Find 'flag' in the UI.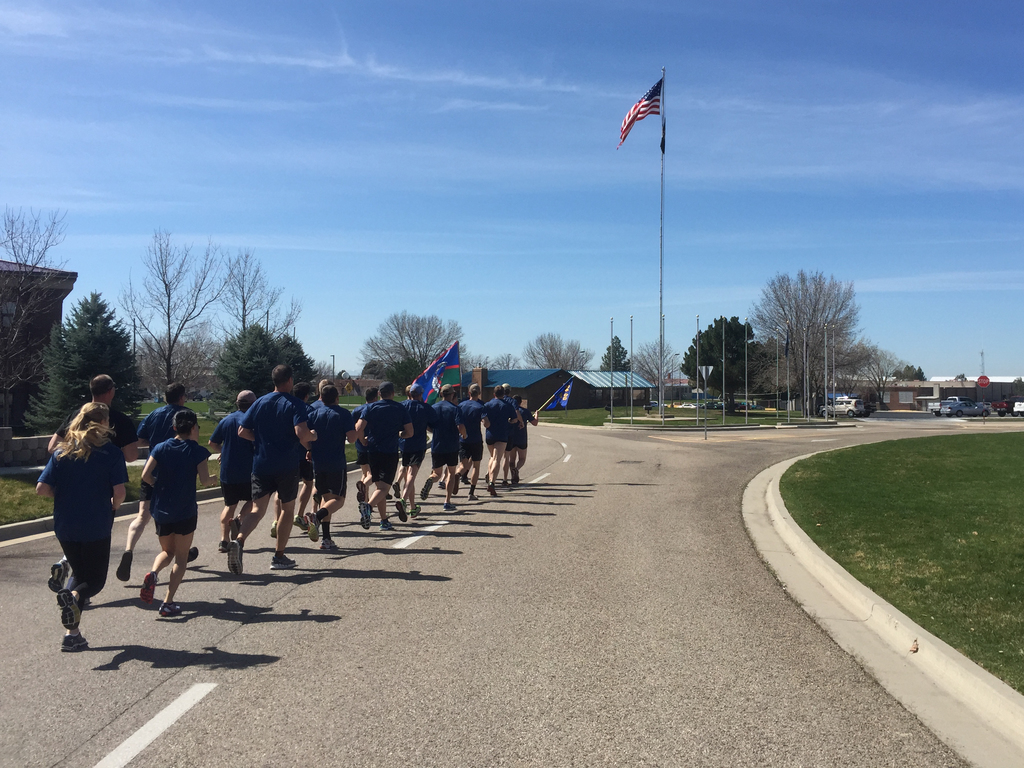
UI element at [611,81,663,137].
